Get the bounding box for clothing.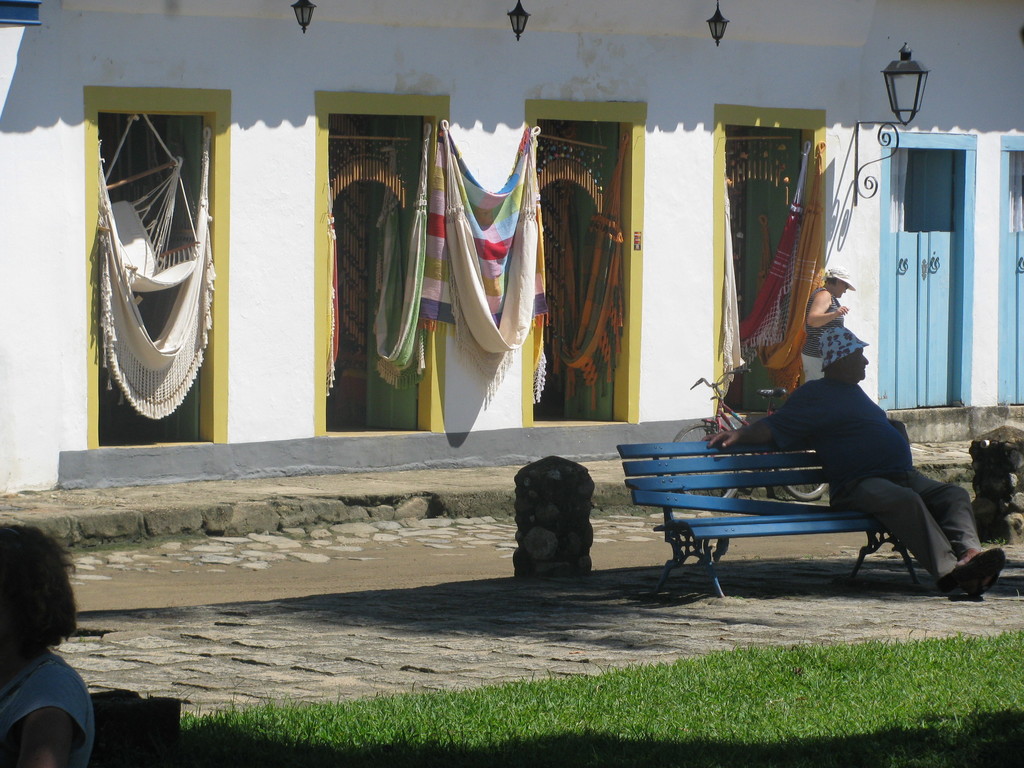
(x1=0, y1=650, x2=93, y2=767).
